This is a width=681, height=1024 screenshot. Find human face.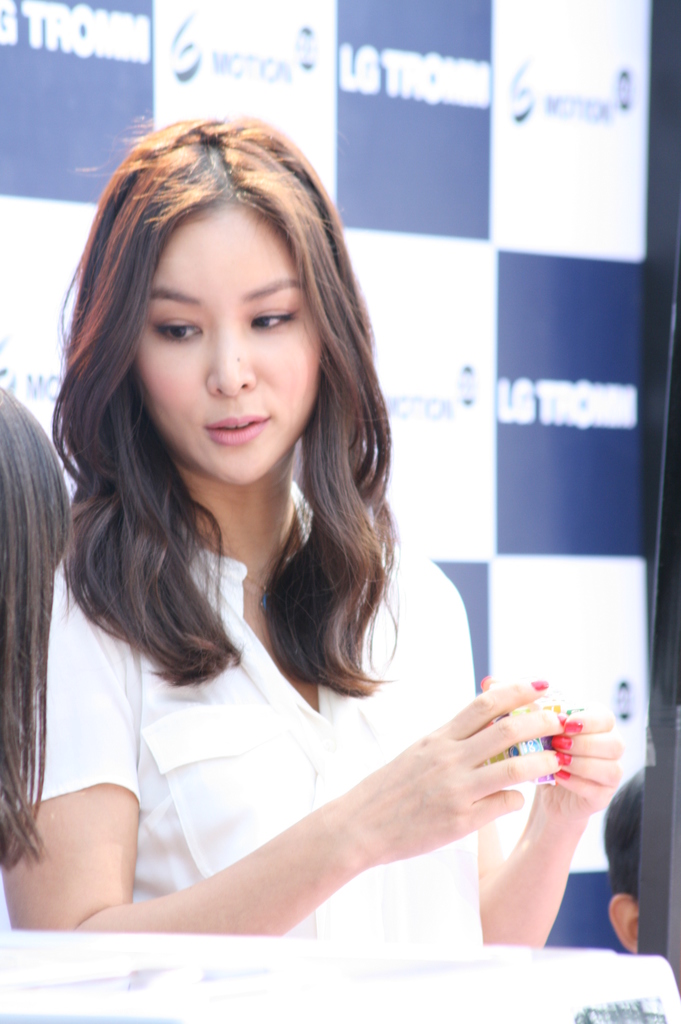
Bounding box: x1=140, y1=195, x2=324, y2=489.
